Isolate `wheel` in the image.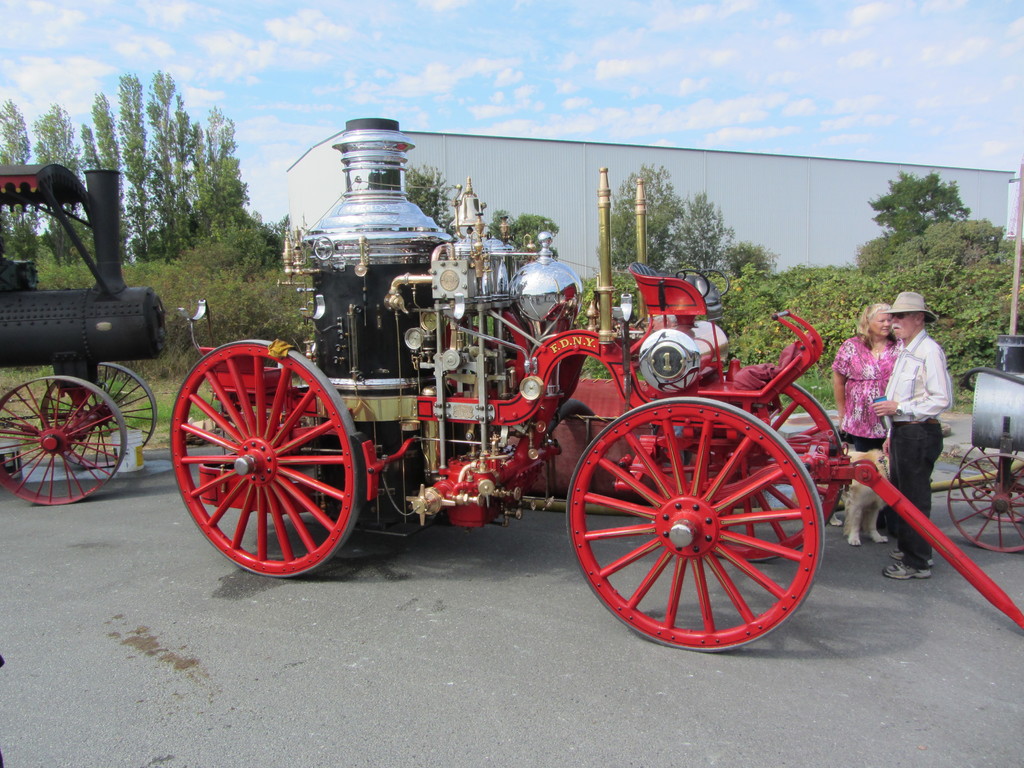
Isolated region: box(170, 339, 366, 577).
